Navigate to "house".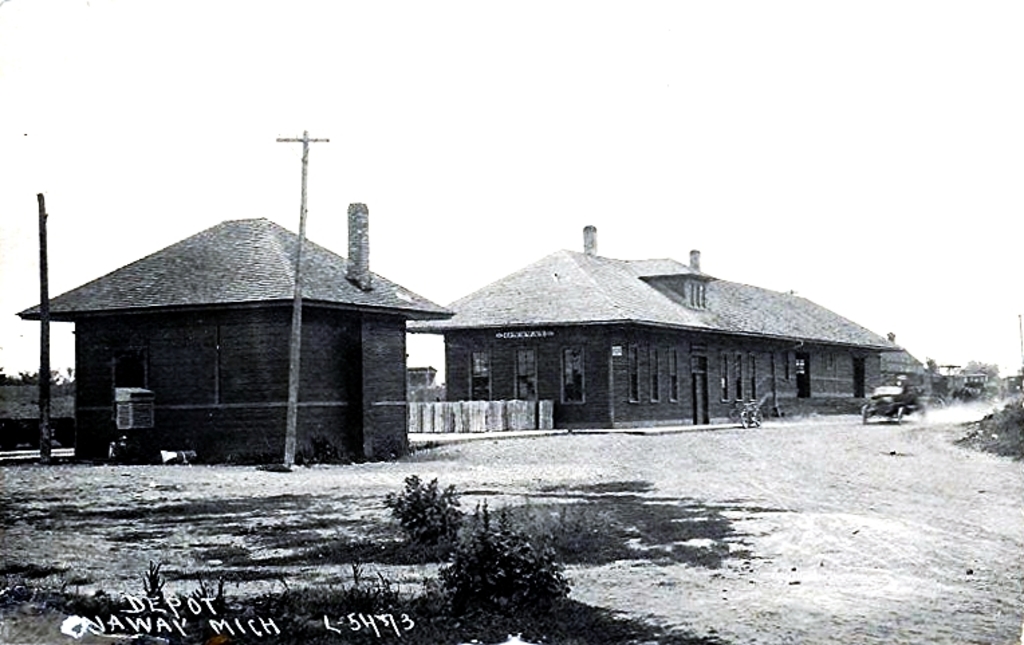
Navigation target: locate(693, 244, 907, 420).
